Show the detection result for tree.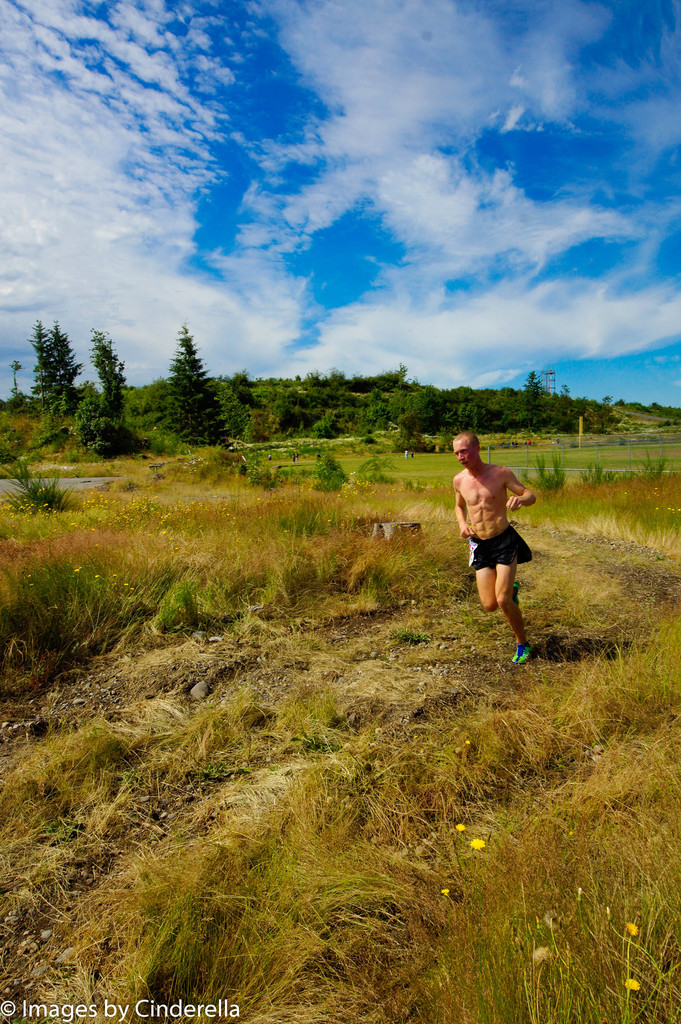
bbox(15, 300, 72, 405).
